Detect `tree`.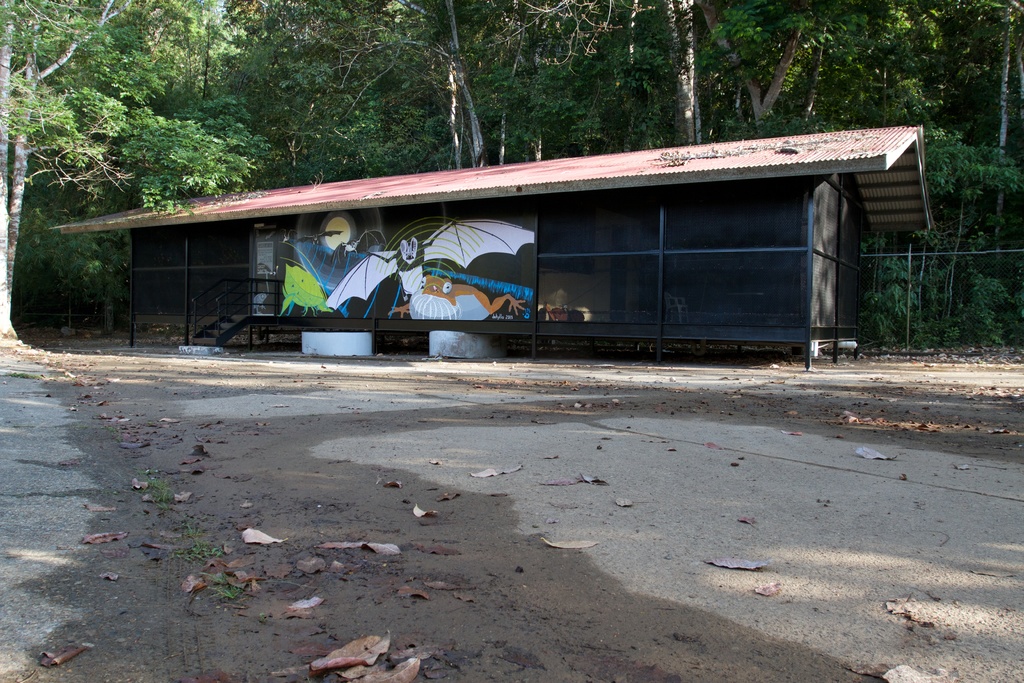
Detected at 413/4/564/181.
